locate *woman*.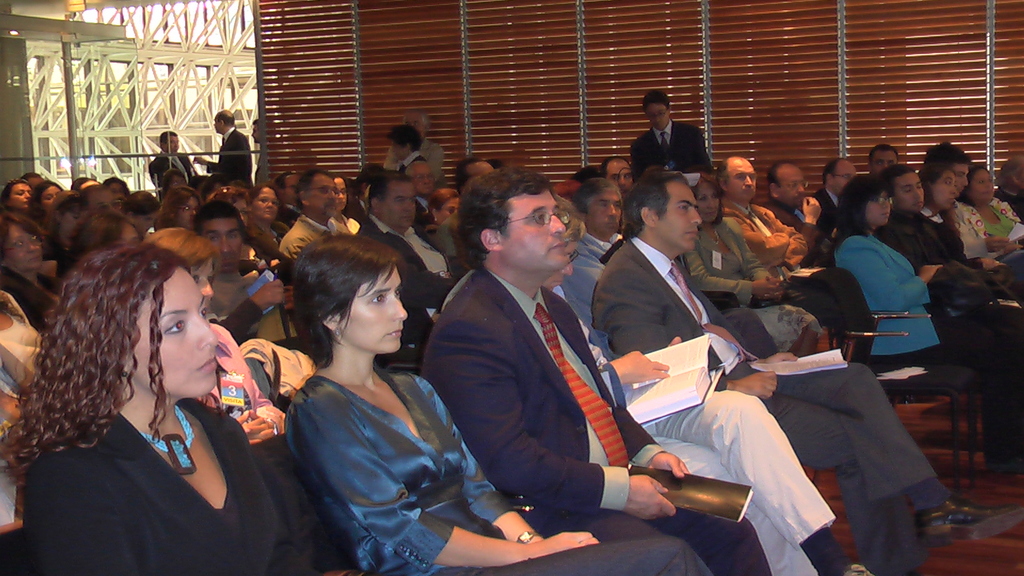
Bounding box: <region>141, 227, 286, 447</region>.
